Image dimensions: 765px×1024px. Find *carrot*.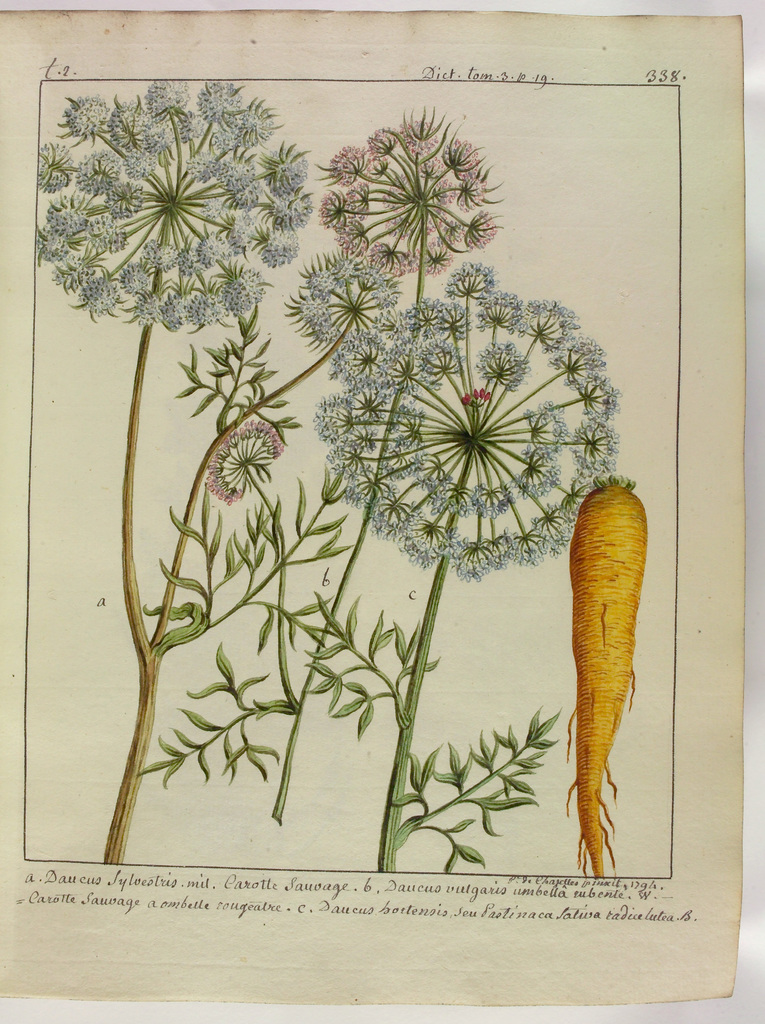
{"x1": 532, "y1": 474, "x2": 643, "y2": 913}.
